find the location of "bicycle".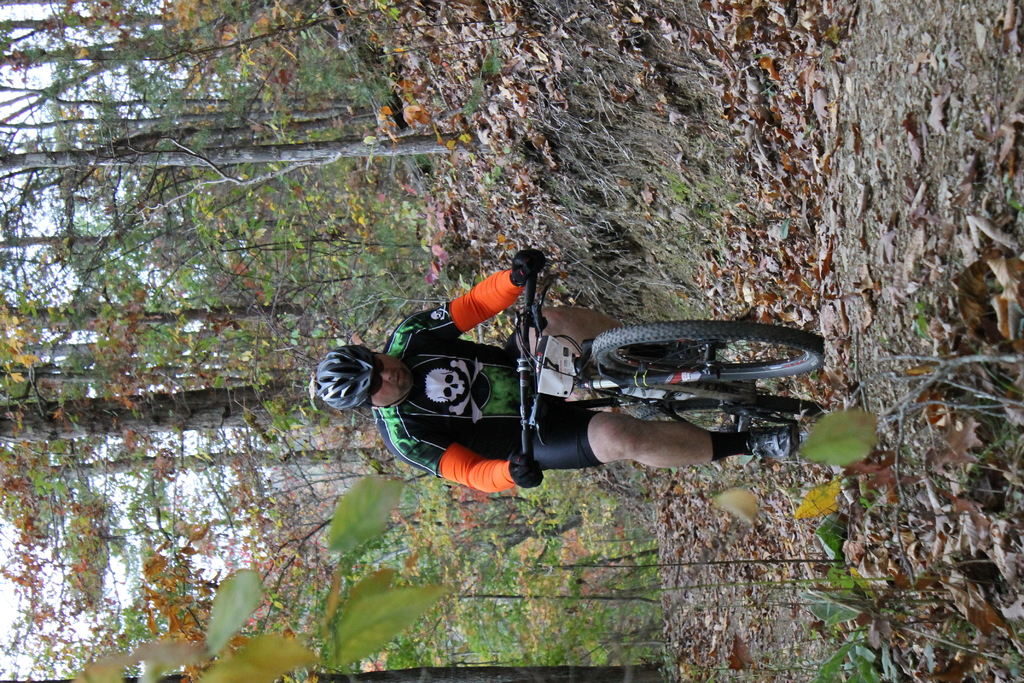
Location: bbox=(524, 265, 823, 459).
